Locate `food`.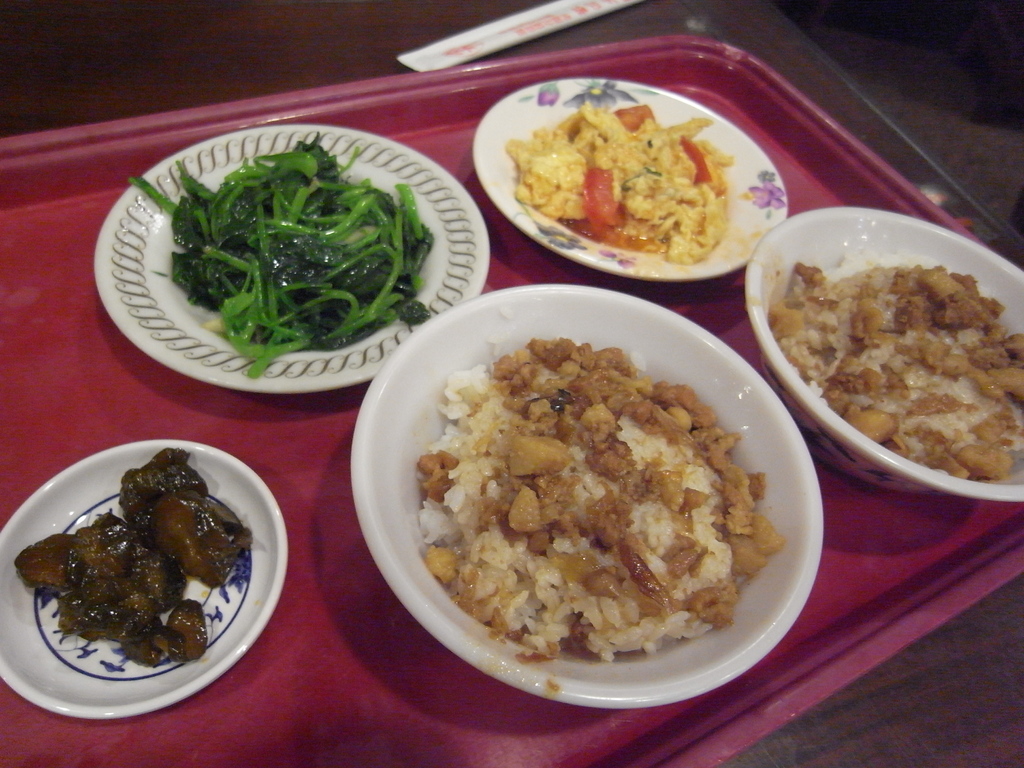
Bounding box: x1=769, y1=258, x2=1023, y2=481.
